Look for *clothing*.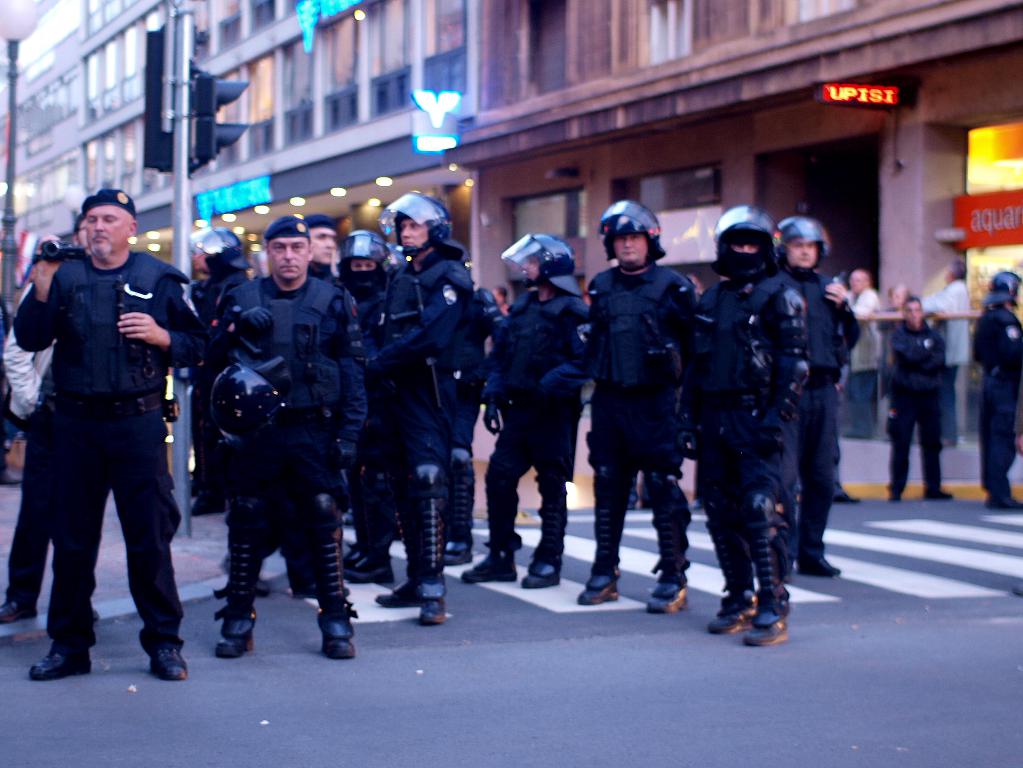
Found: Rect(446, 294, 476, 543).
